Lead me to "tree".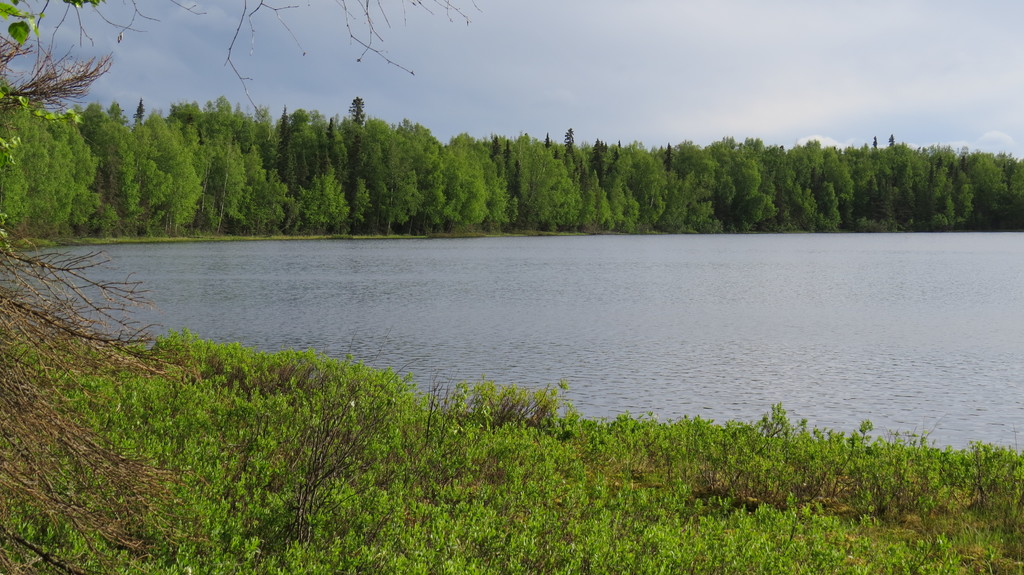
Lead to 858:141:886:225.
